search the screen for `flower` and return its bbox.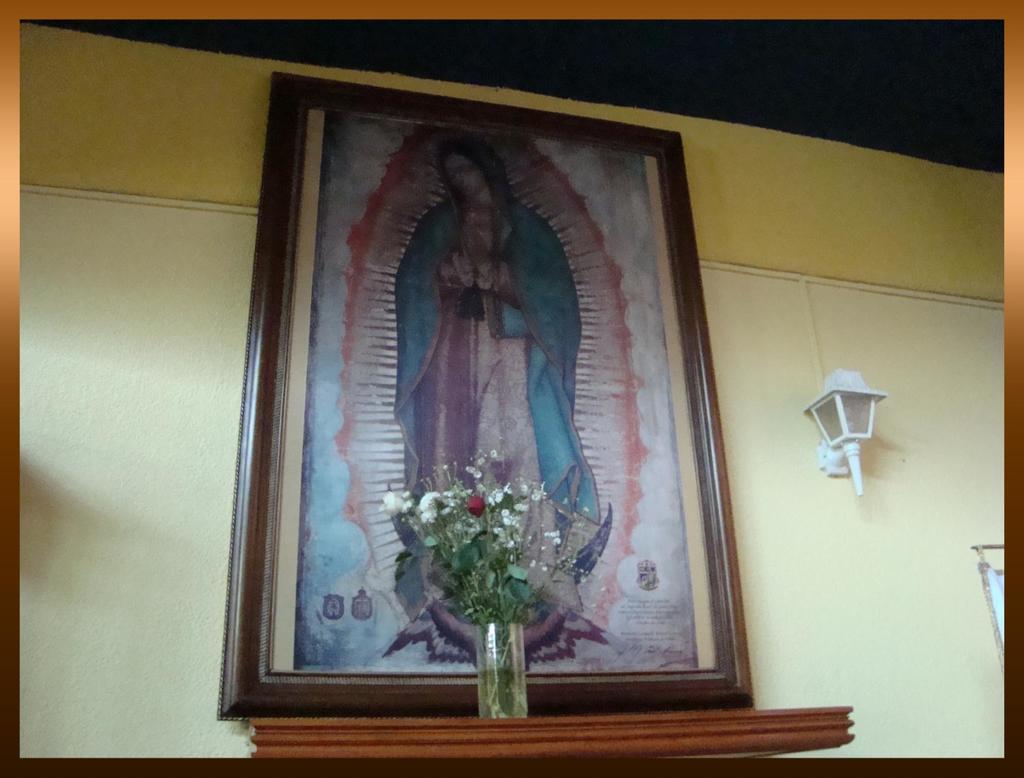
Found: [left=401, top=498, right=417, bottom=514].
